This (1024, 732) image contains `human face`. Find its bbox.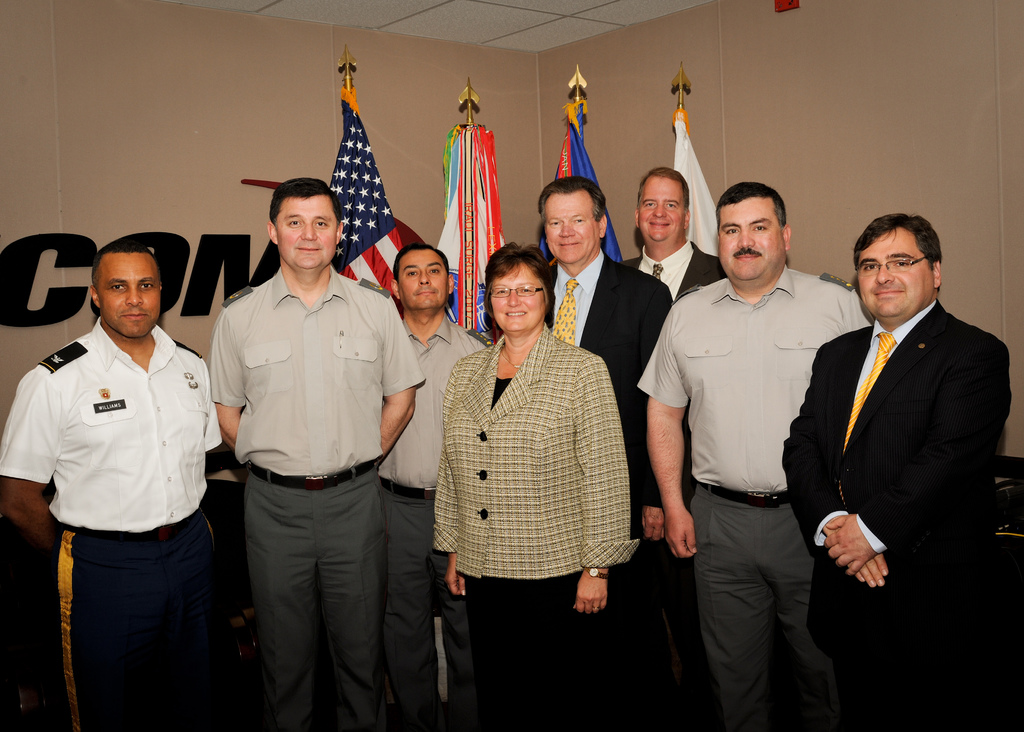
bbox=[271, 197, 335, 275].
